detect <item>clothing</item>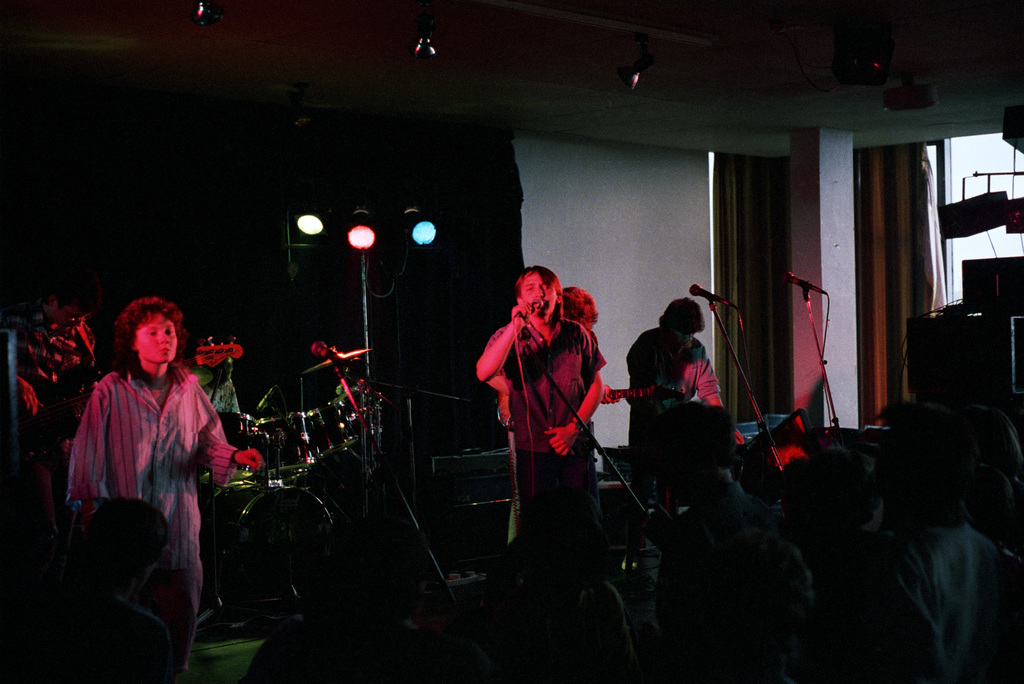
select_region(495, 332, 598, 550)
